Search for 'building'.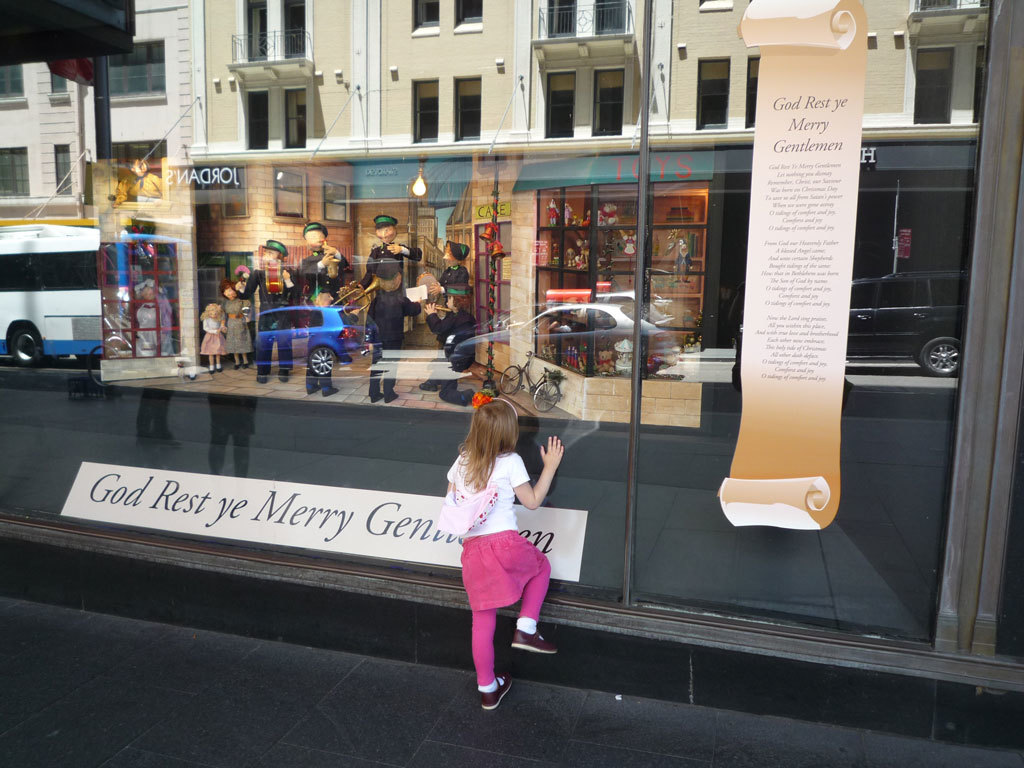
Found at <bbox>0, 0, 994, 199</bbox>.
